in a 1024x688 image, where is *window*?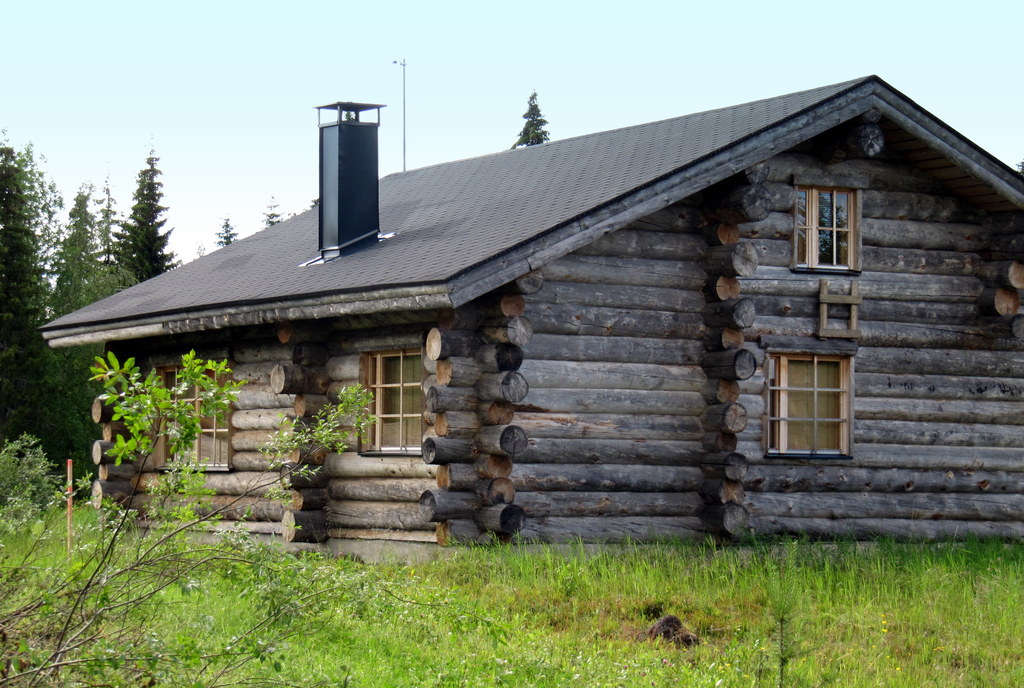
locate(792, 173, 874, 272).
